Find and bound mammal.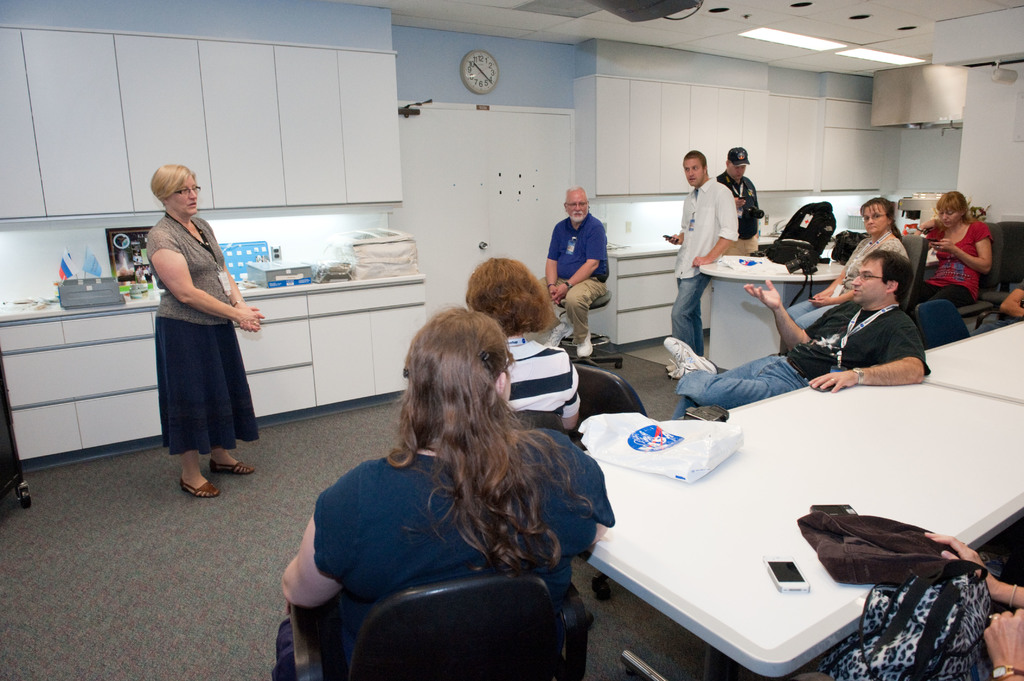
Bound: 662 146 740 377.
